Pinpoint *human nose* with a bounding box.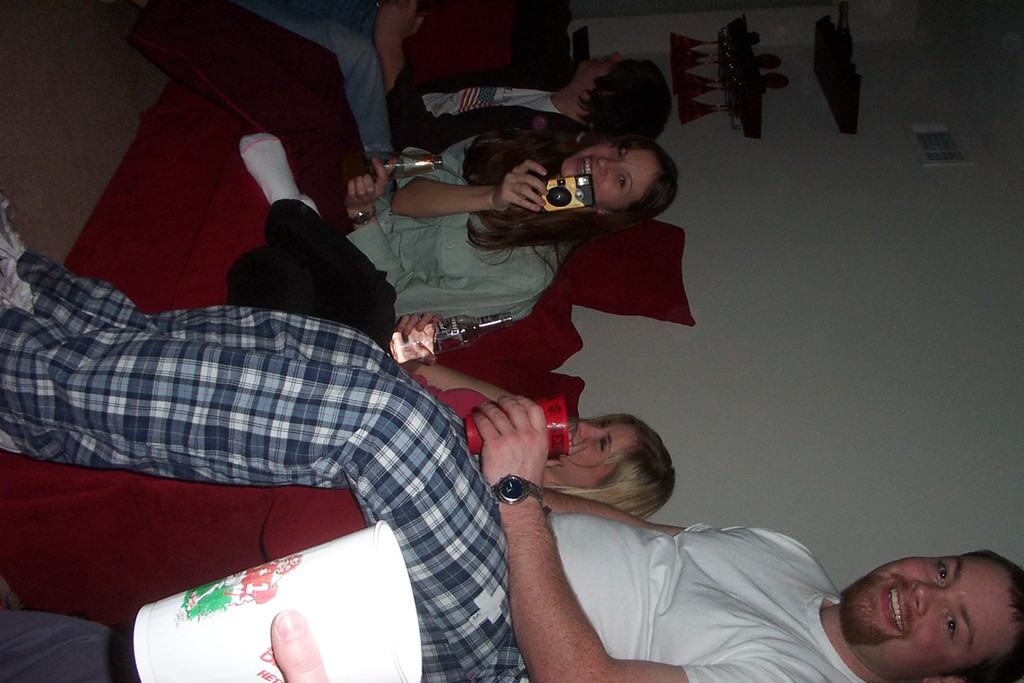
region(596, 158, 619, 174).
